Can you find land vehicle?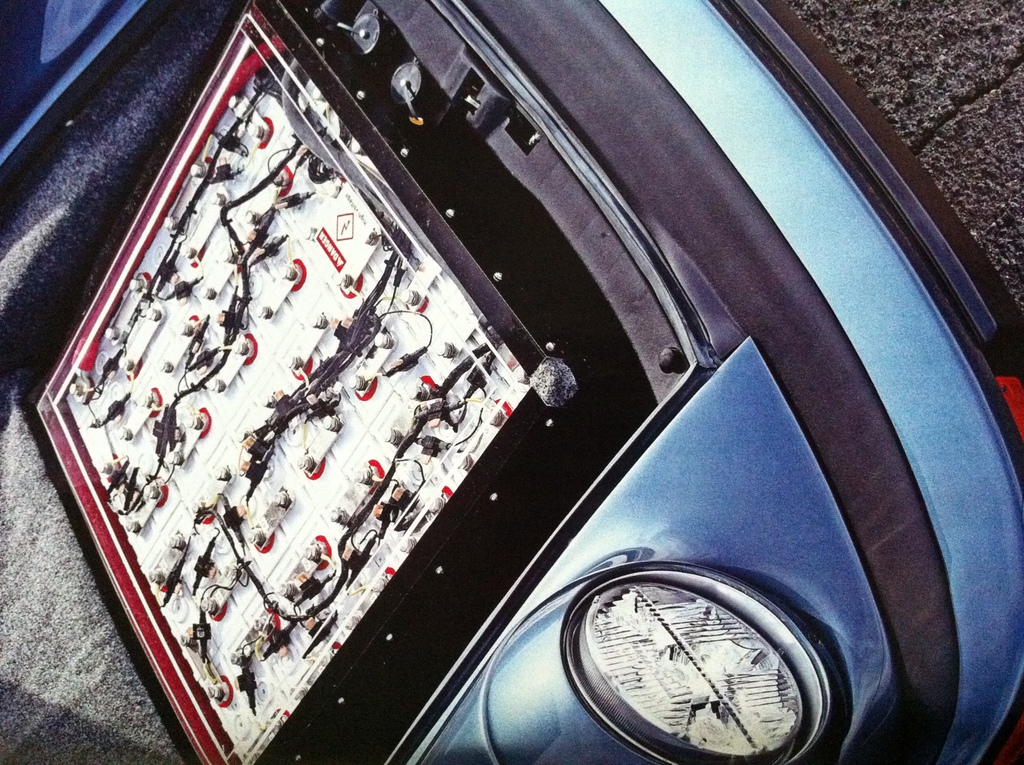
Yes, bounding box: rect(13, 0, 1002, 751).
